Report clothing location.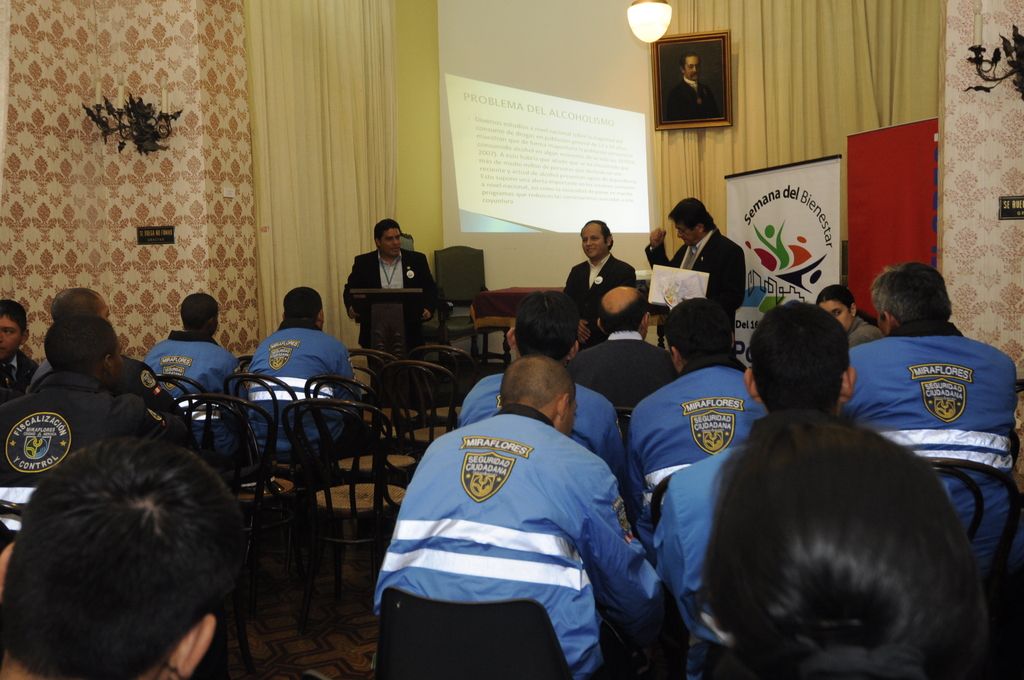
Report: box=[245, 312, 369, 462].
